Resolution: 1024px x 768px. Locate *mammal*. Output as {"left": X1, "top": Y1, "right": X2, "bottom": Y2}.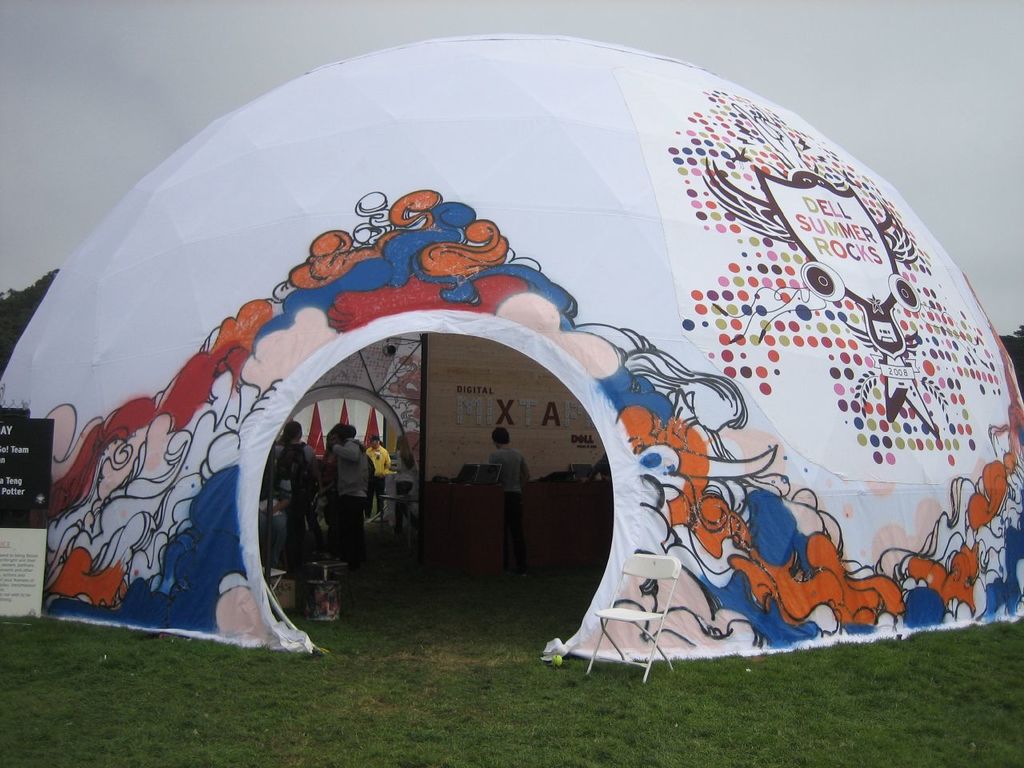
{"left": 254, "top": 454, "right": 289, "bottom": 565}.
